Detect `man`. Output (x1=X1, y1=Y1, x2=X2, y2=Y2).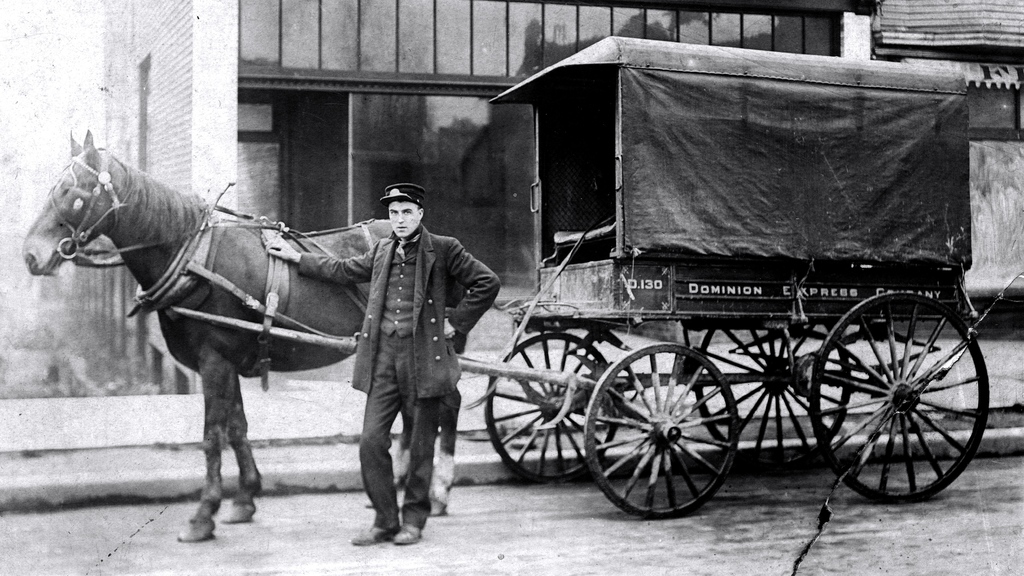
(x1=330, y1=171, x2=486, y2=534).
